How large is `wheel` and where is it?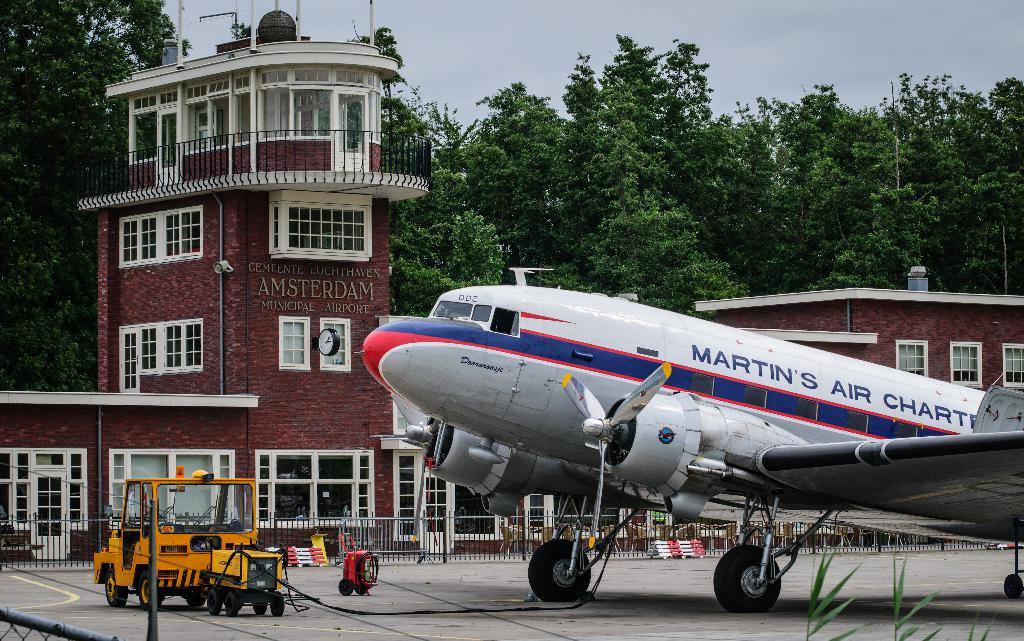
Bounding box: {"left": 229, "top": 590, "right": 243, "bottom": 615}.
